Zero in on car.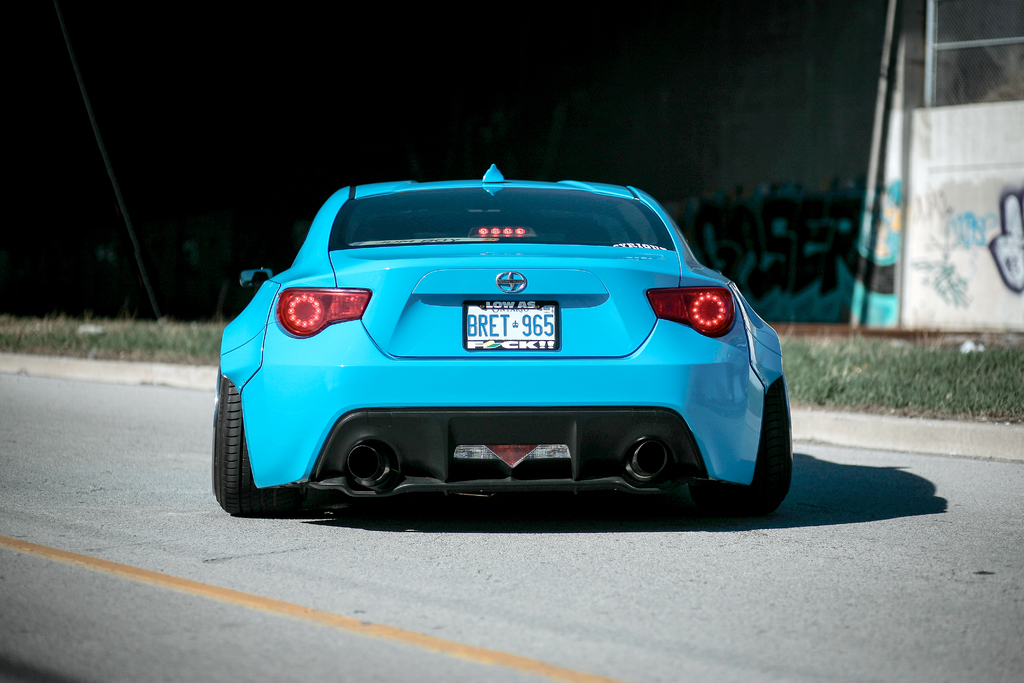
Zeroed in: left=213, top=163, right=796, bottom=522.
